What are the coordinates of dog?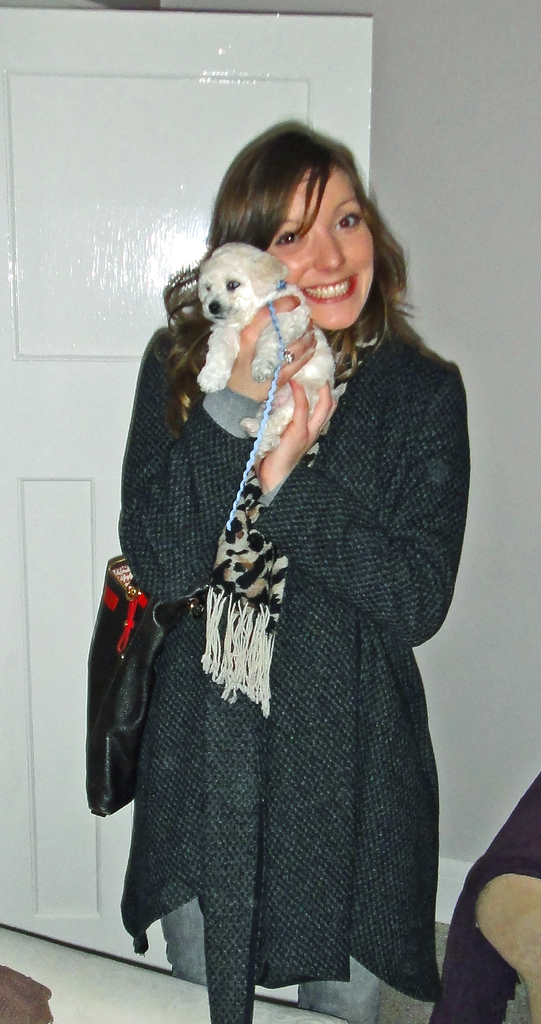
box(200, 239, 338, 457).
